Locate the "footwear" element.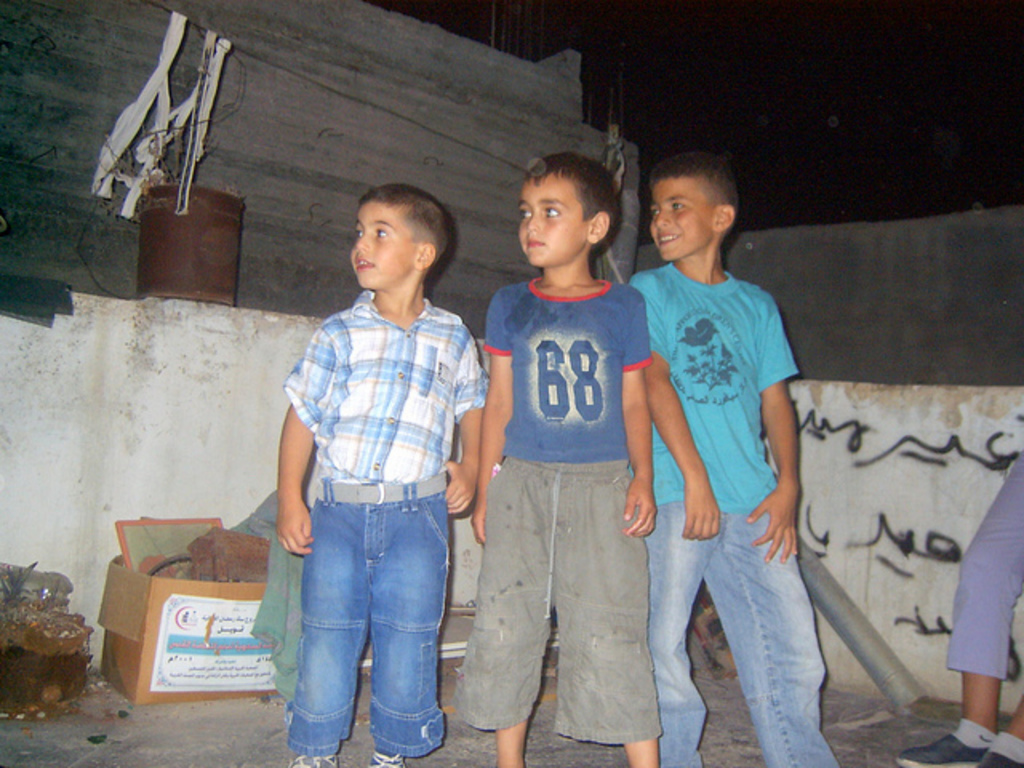
Element bbox: {"left": 894, "top": 728, "right": 984, "bottom": 766}.
